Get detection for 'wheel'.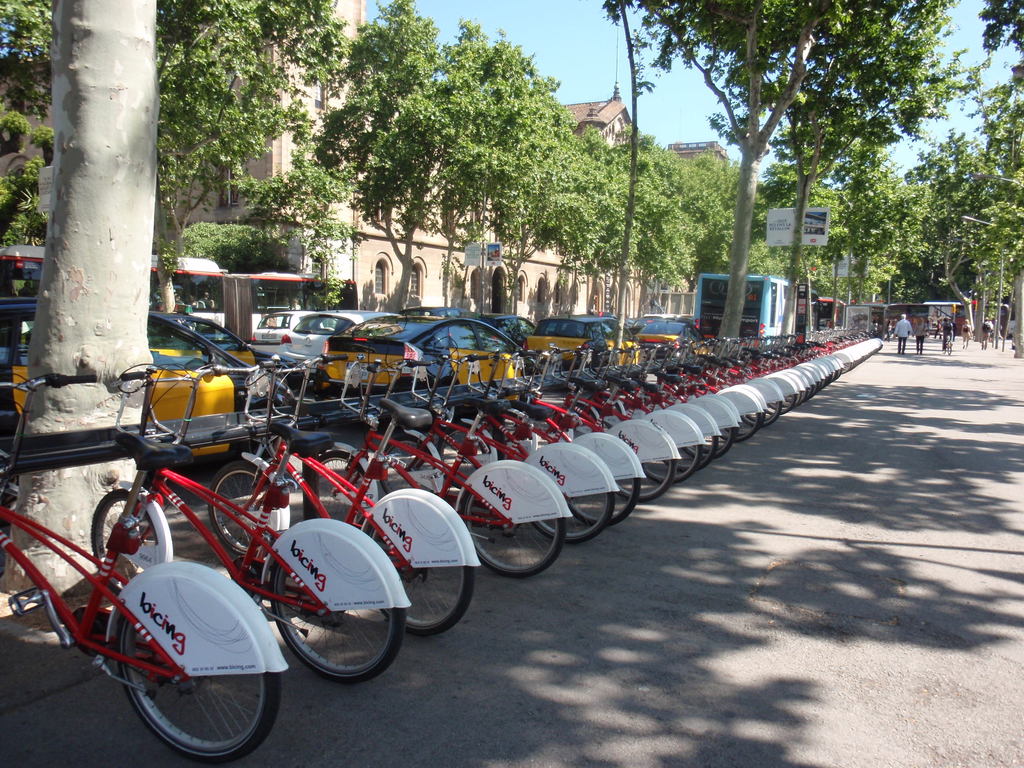
Detection: {"left": 317, "top": 451, "right": 369, "bottom": 520}.
